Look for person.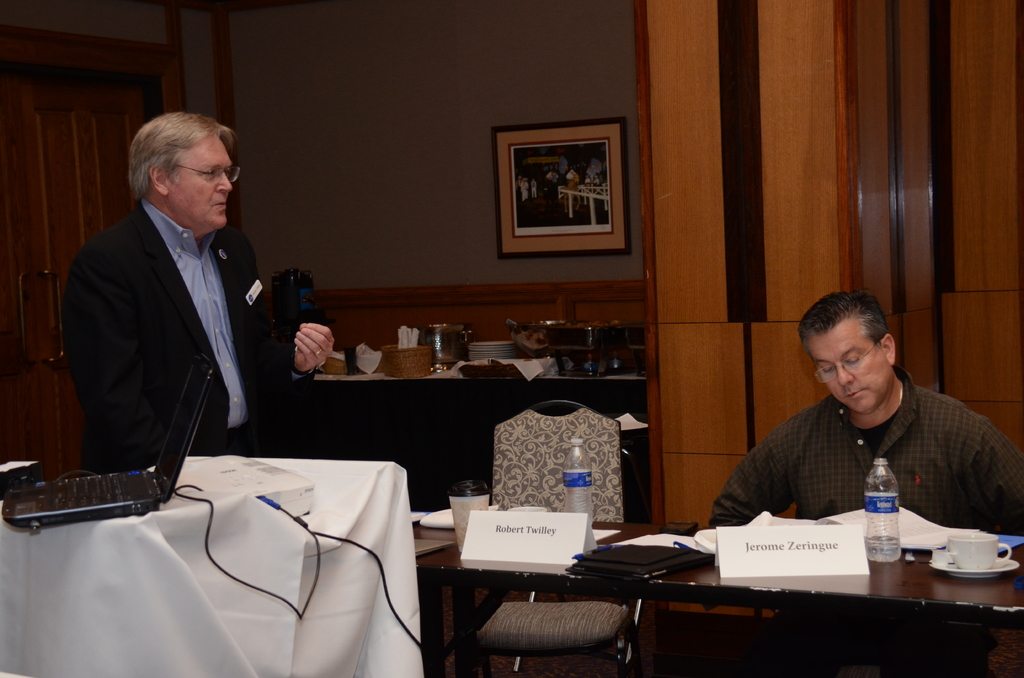
Found: [left=63, top=111, right=332, bottom=476].
